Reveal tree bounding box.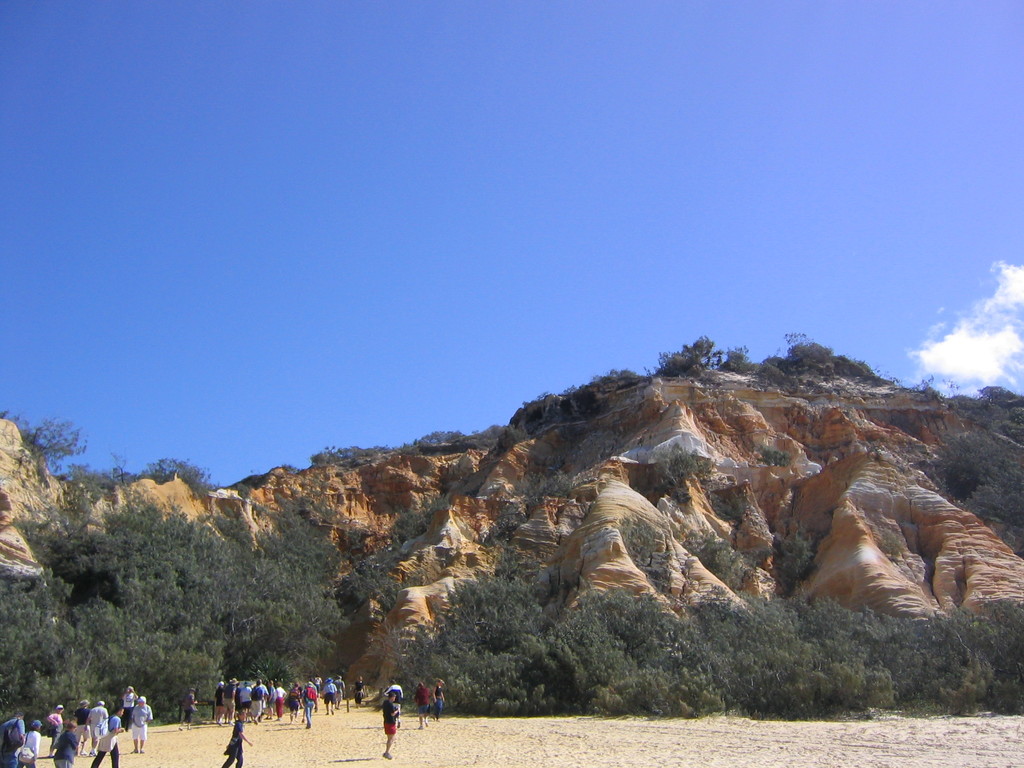
Revealed: bbox(63, 457, 122, 508).
